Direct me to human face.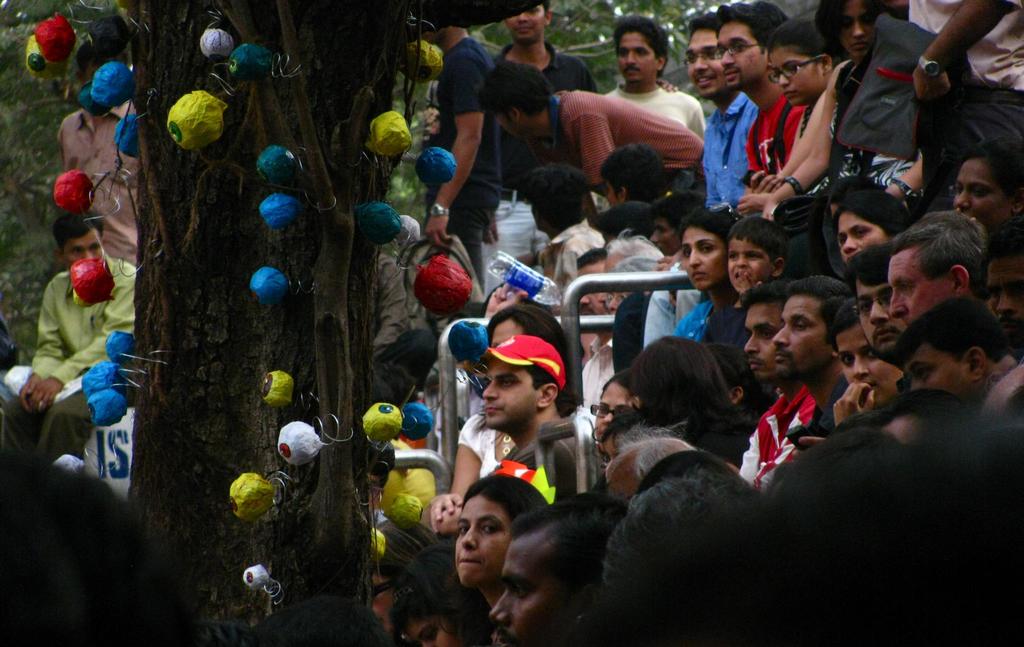
Direction: BBox(676, 218, 727, 292).
